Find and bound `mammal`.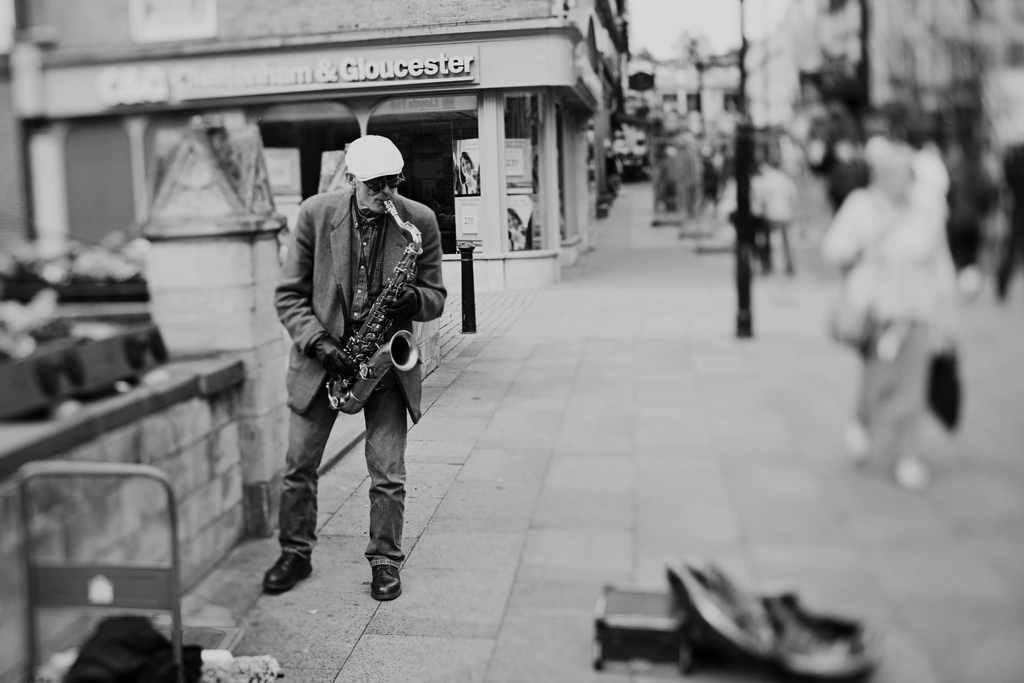
Bound: <bbox>260, 151, 445, 584</bbox>.
